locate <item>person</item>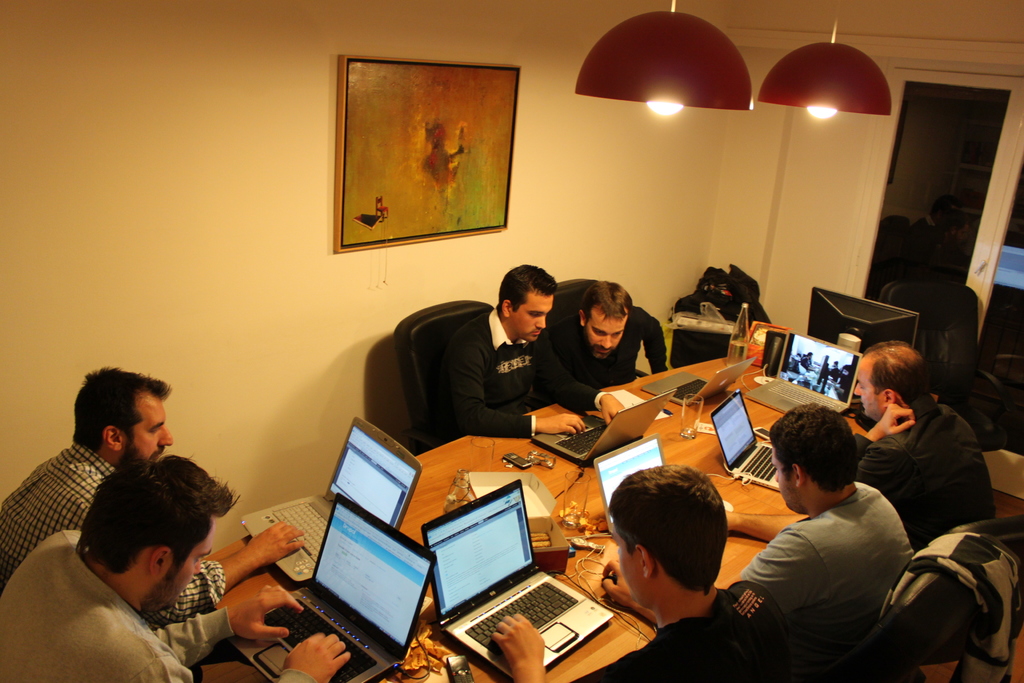
(x1=850, y1=337, x2=997, y2=546)
